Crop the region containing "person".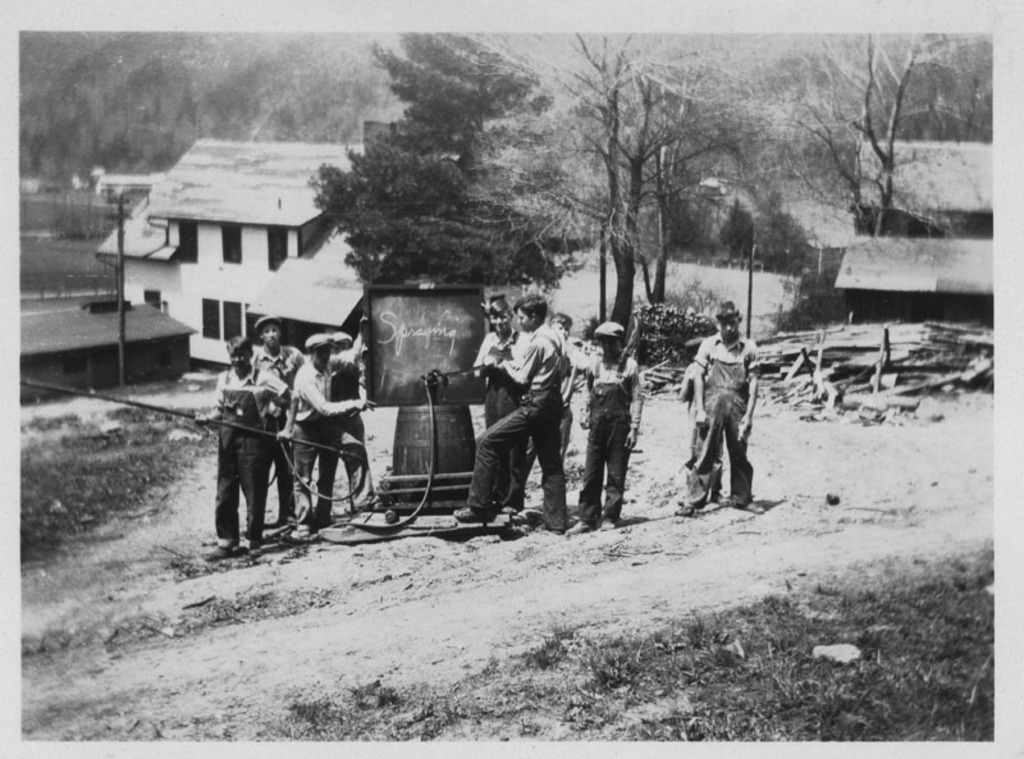
Crop region: <region>212, 333, 298, 559</region>.
